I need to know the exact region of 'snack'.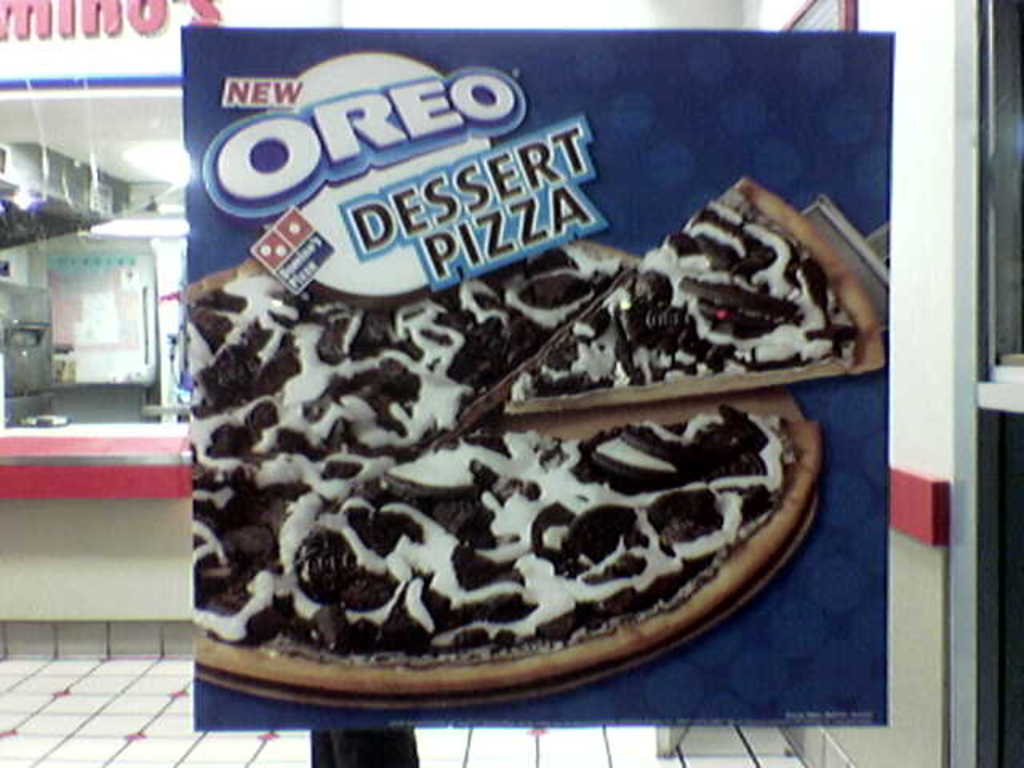
Region: crop(194, 226, 837, 707).
